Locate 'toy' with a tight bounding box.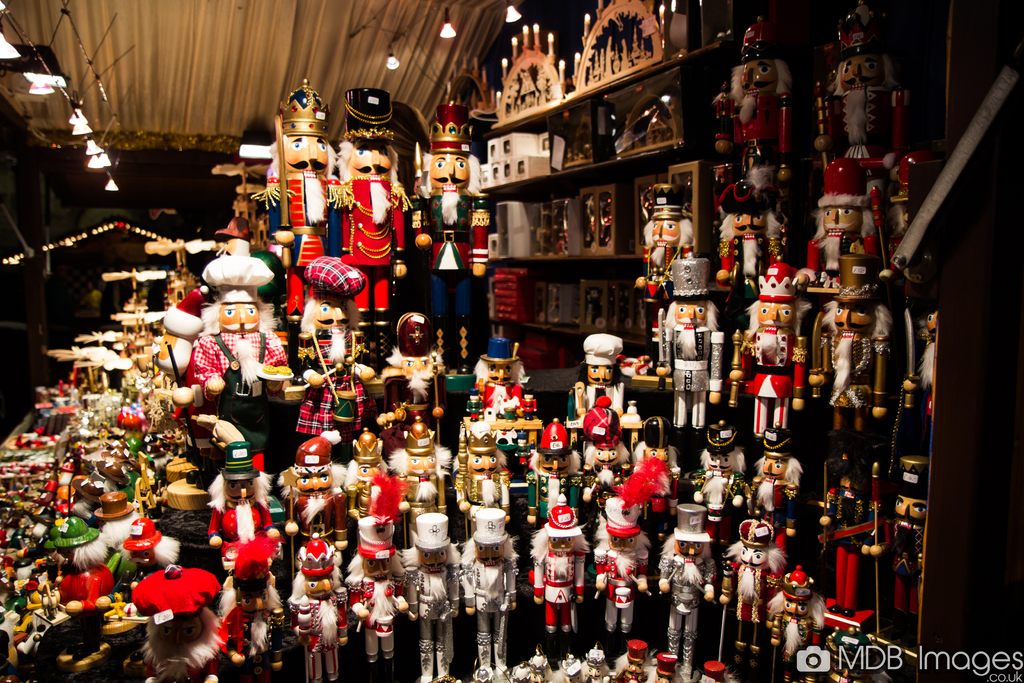
detection(452, 424, 519, 518).
